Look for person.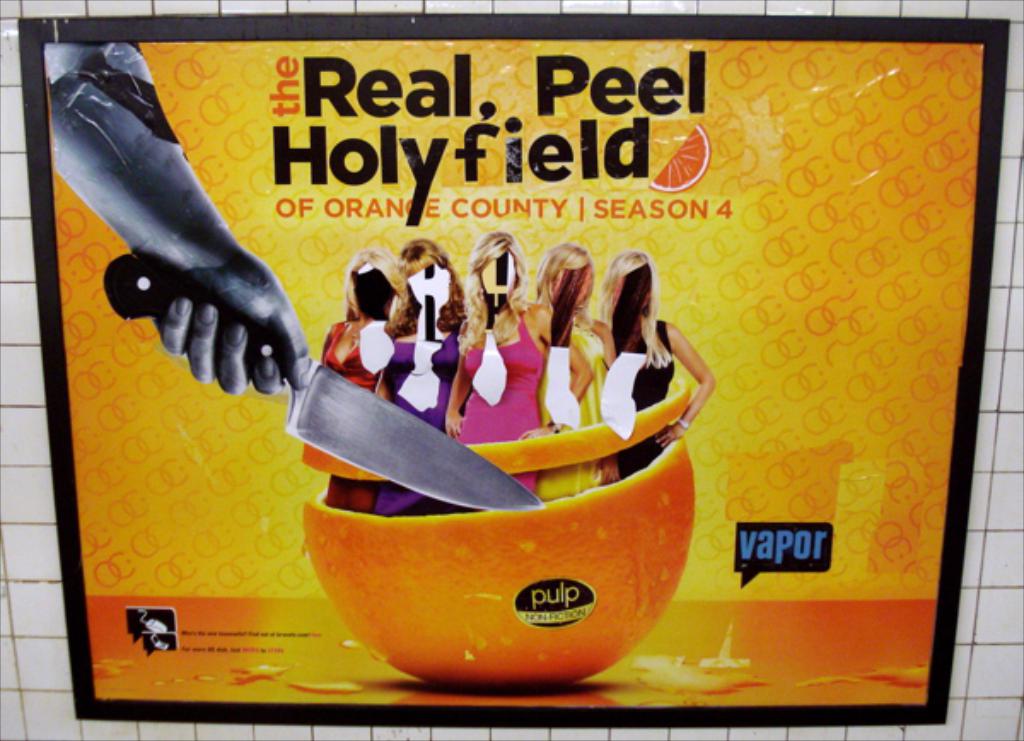
Found: detection(44, 43, 319, 398).
